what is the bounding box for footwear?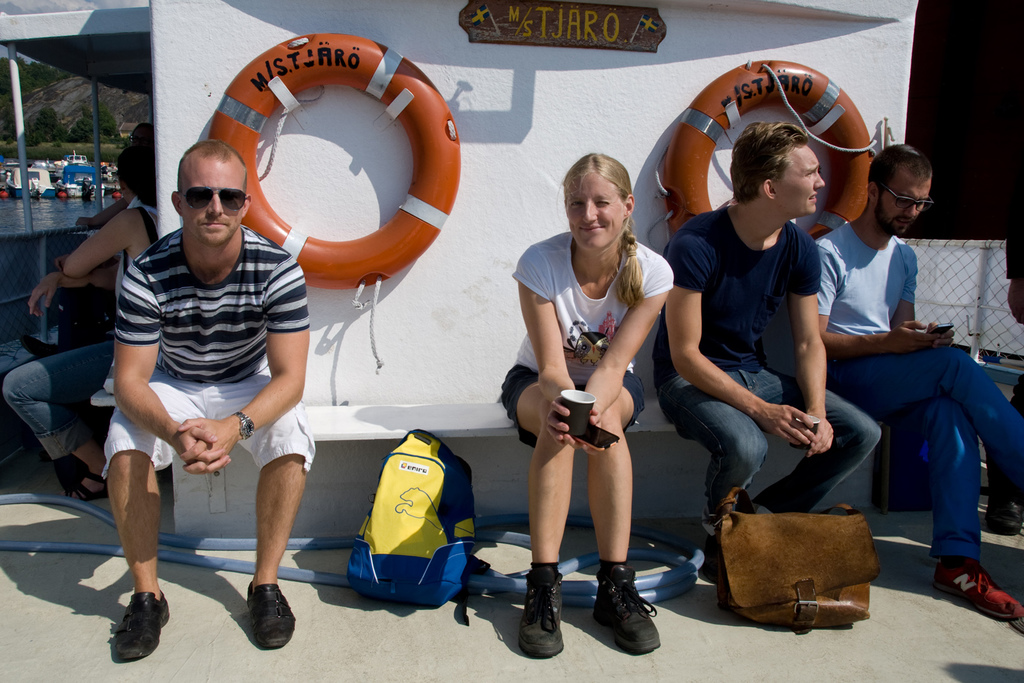
65 471 110 500.
